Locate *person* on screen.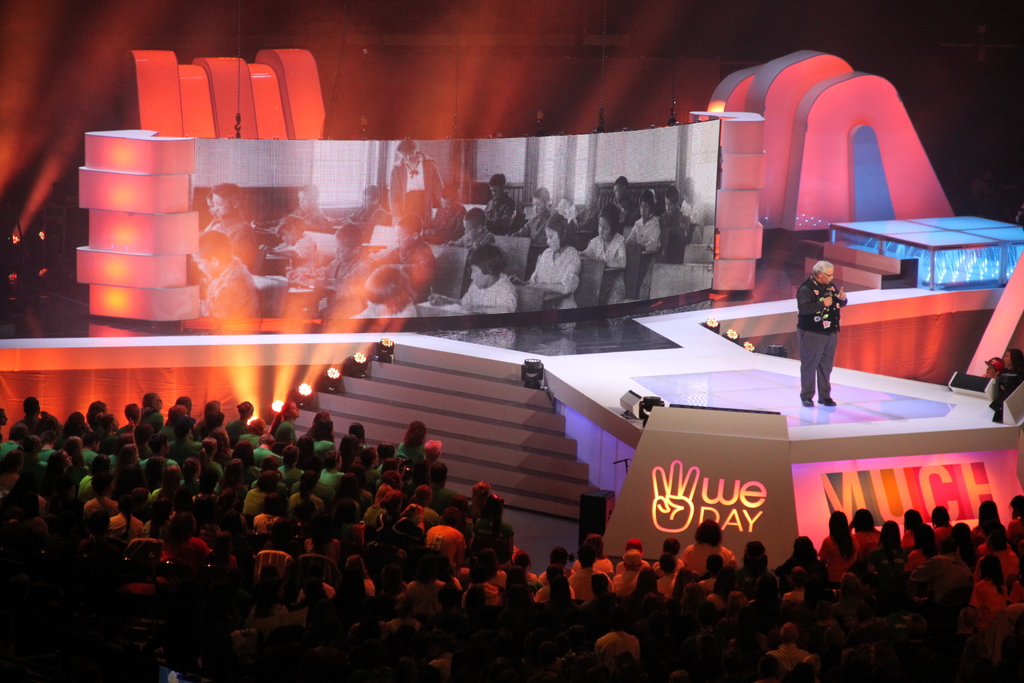
On screen at pyautogui.locateOnScreen(684, 577, 703, 607).
